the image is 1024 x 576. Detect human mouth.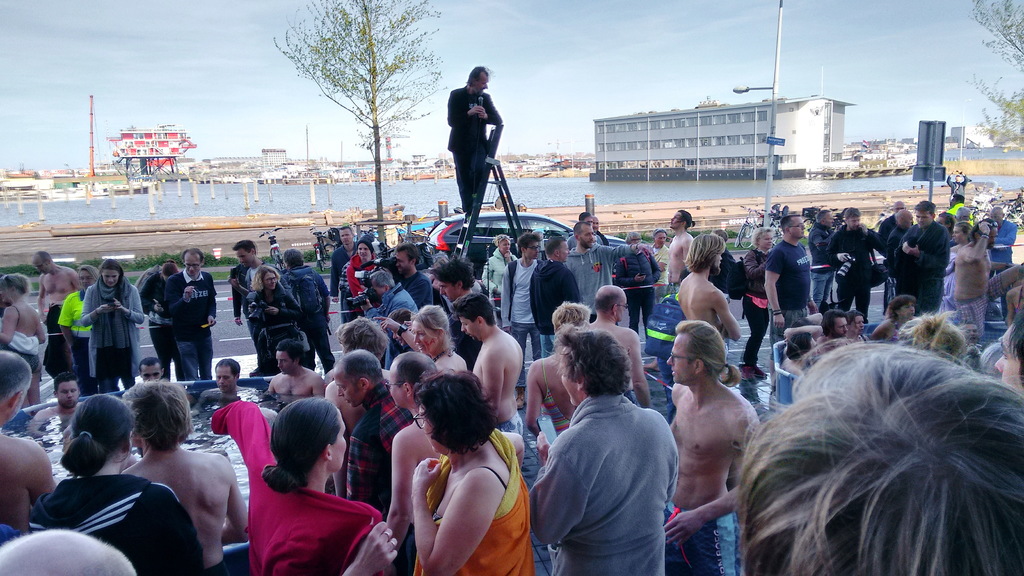
Detection: (360, 252, 366, 259).
